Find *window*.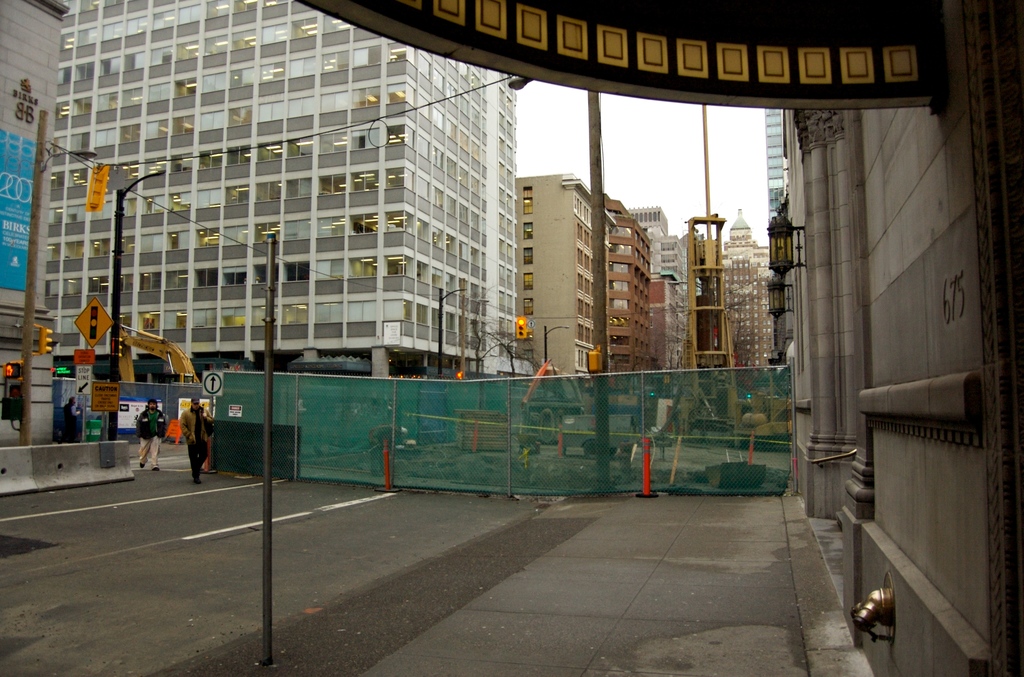
(435,152,444,175).
